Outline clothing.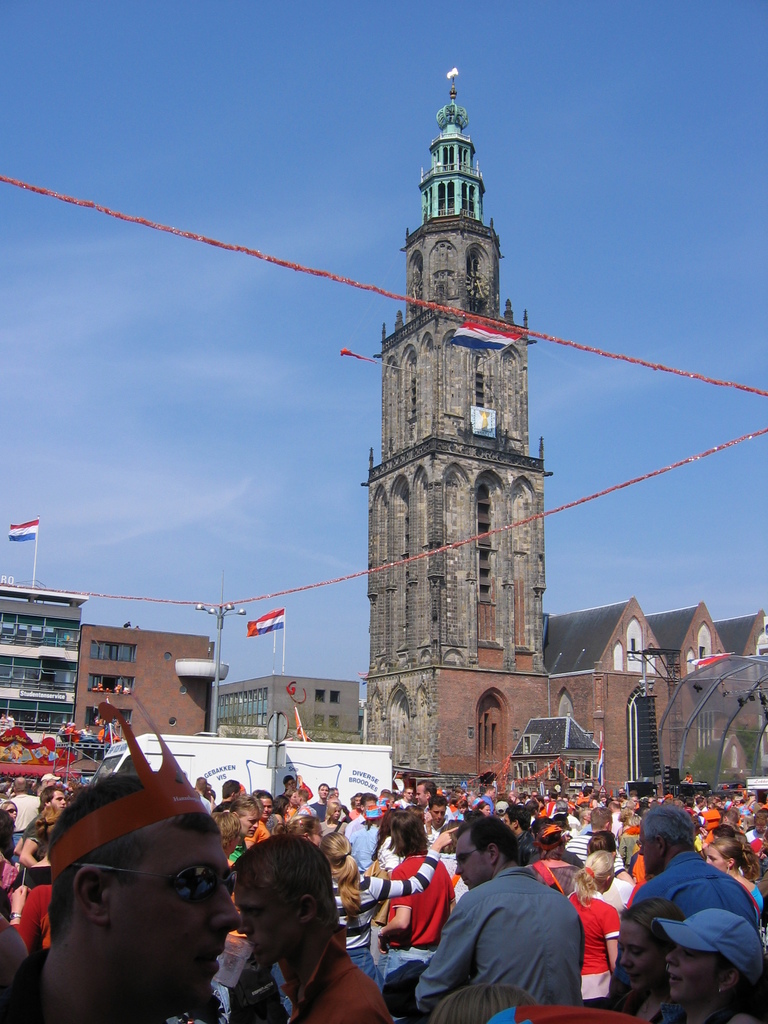
Outline: [x1=419, y1=865, x2=585, y2=1004].
